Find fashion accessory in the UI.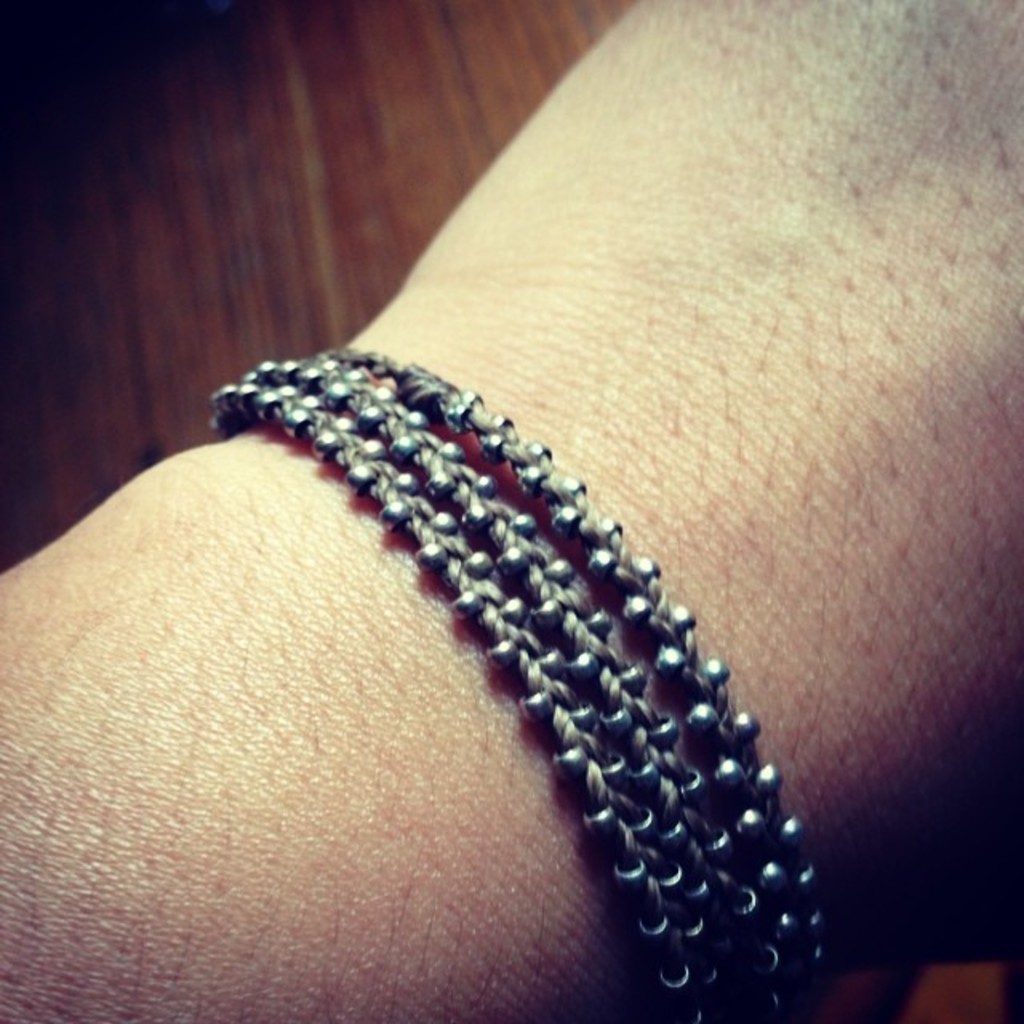
UI element at {"x1": 208, "y1": 344, "x2": 834, "y2": 1022}.
